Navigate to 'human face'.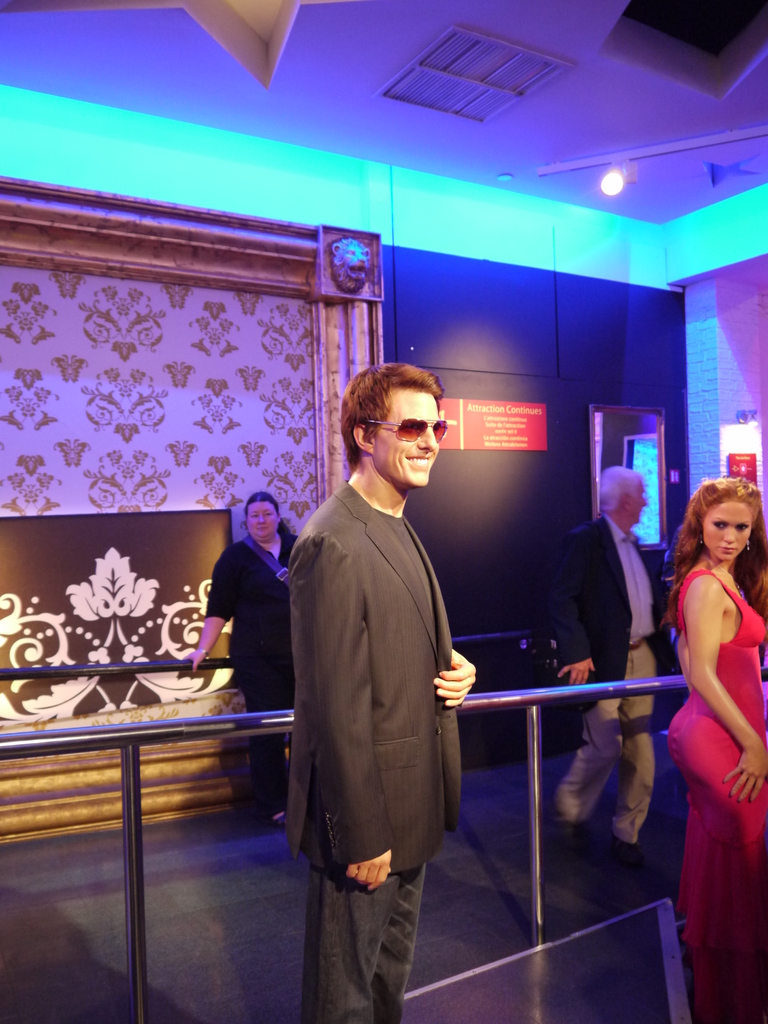
Navigation target: x1=709, y1=503, x2=749, y2=564.
